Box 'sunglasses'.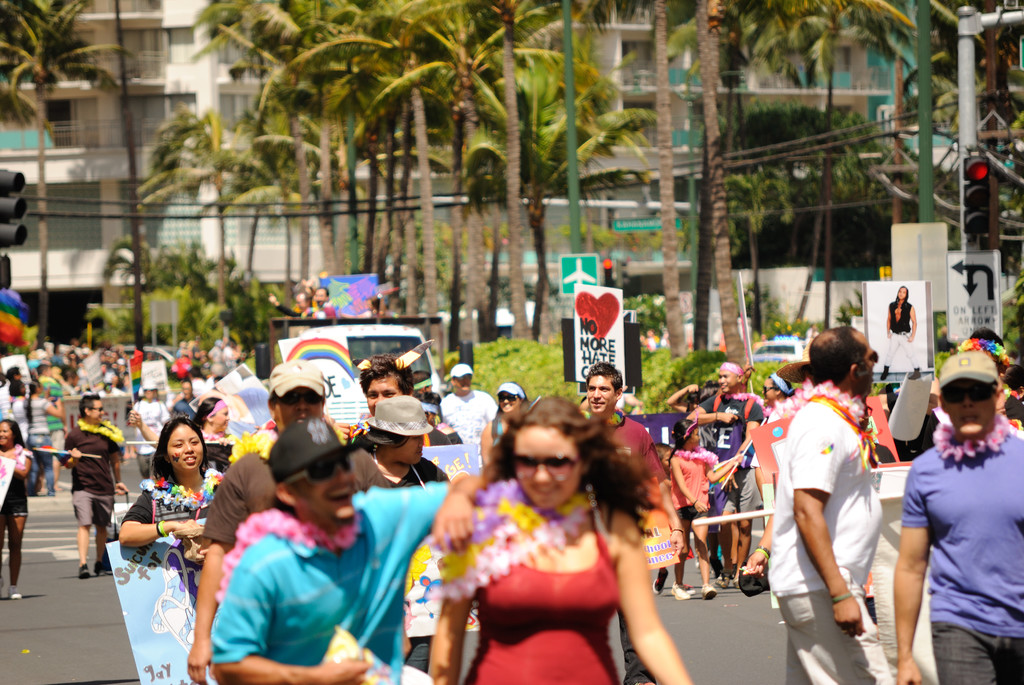
bbox=[286, 461, 348, 482].
